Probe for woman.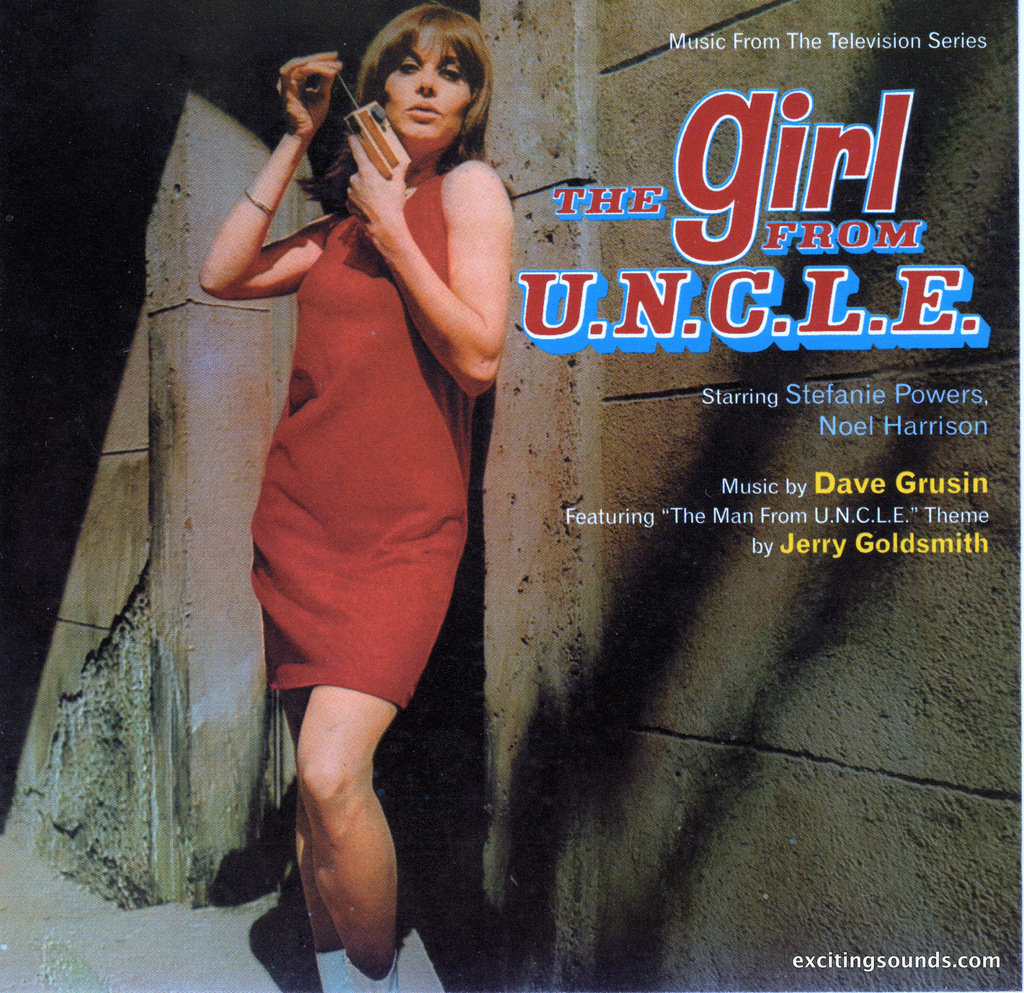
Probe result: [189,0,520,897].
